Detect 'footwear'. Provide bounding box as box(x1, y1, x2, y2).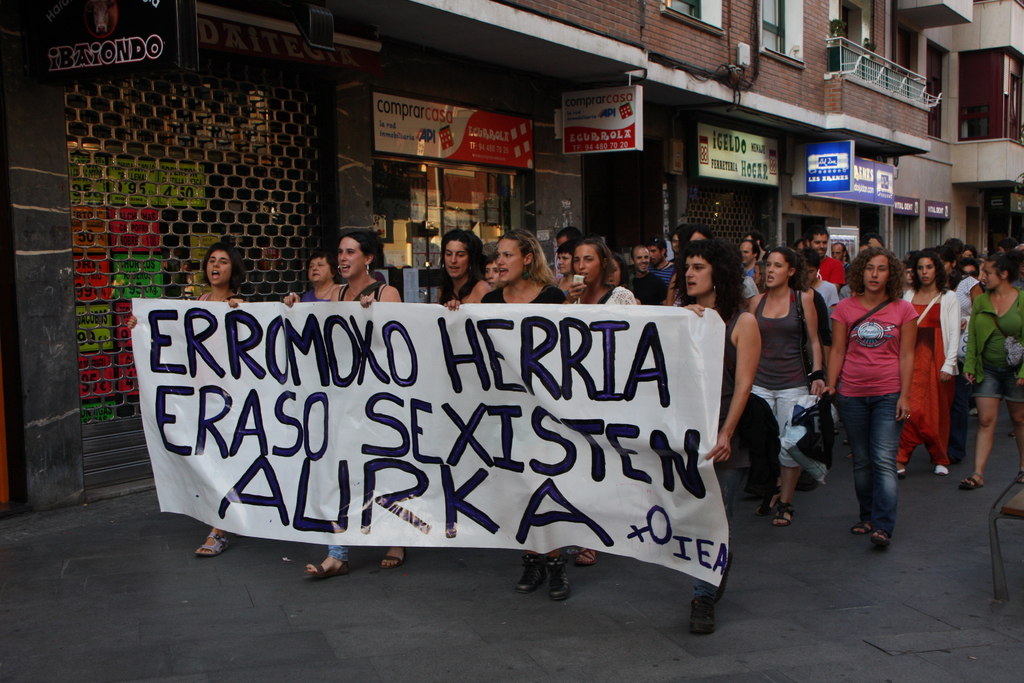
box(956, 469, 984, 491).
